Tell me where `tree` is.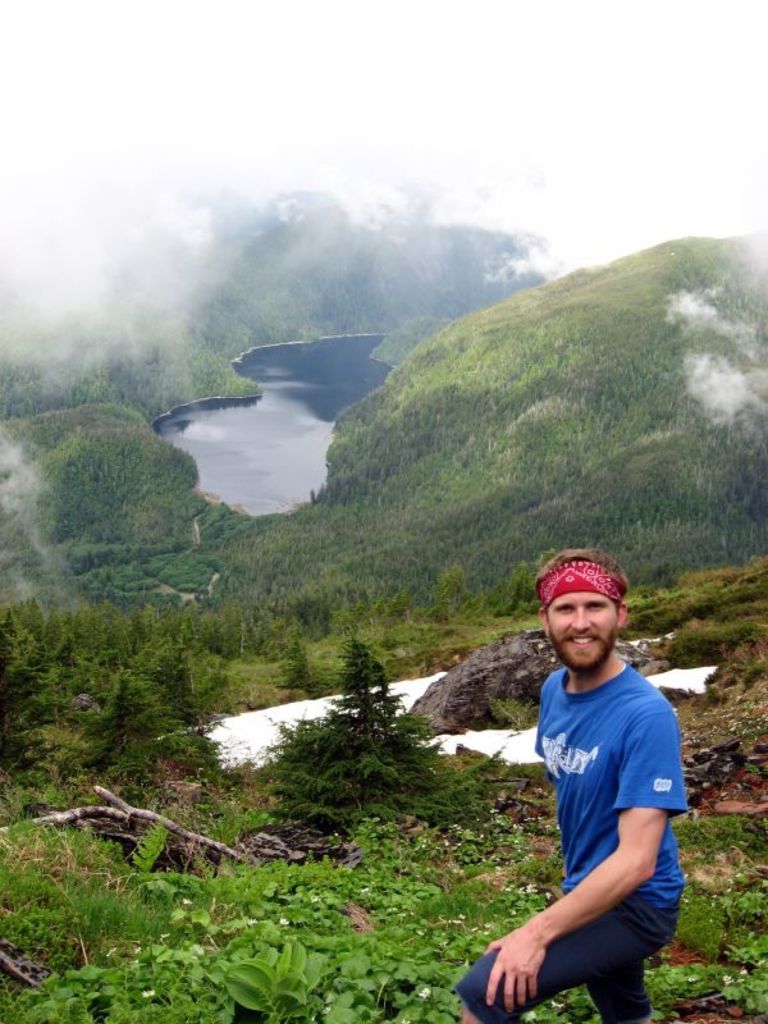
`tree` is at [left=271, top=643, right=406, bottom=822].
